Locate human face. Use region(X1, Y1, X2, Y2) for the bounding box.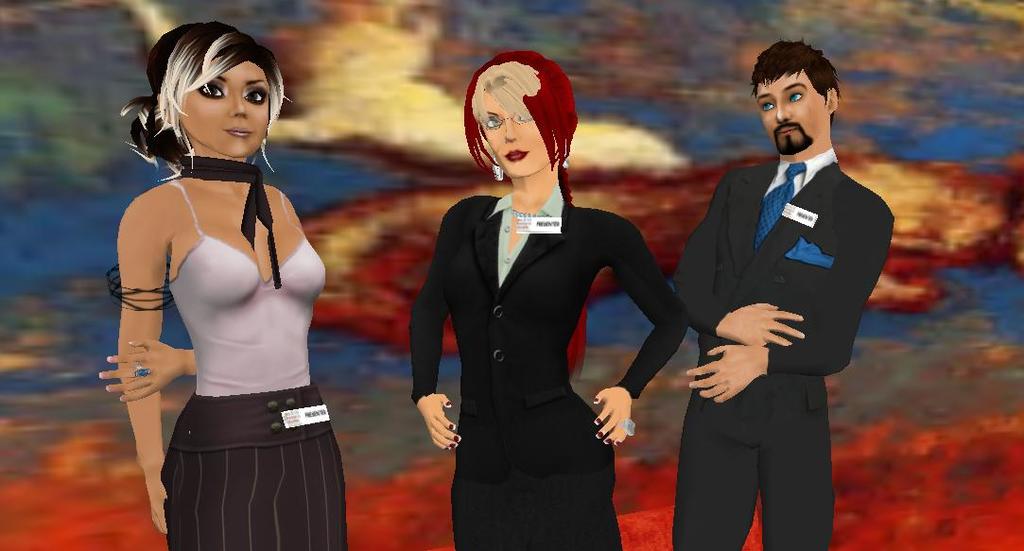
region(174, 67, 269, 161).
